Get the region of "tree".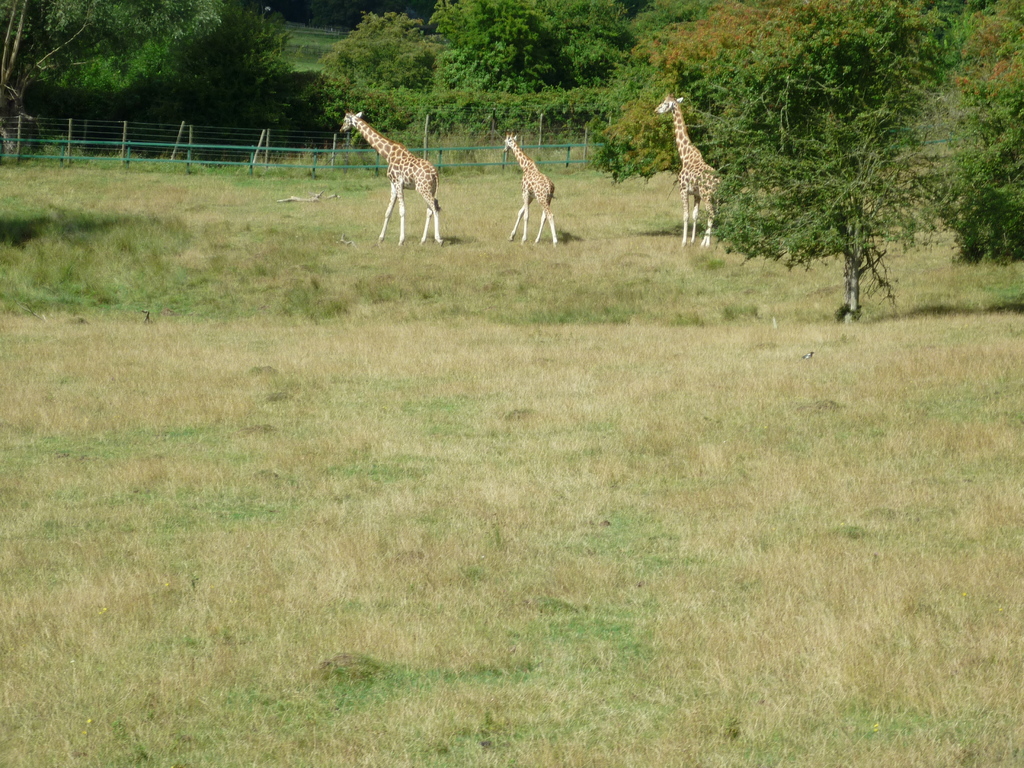
(left=422, top=0, right=598, bottom=145).
